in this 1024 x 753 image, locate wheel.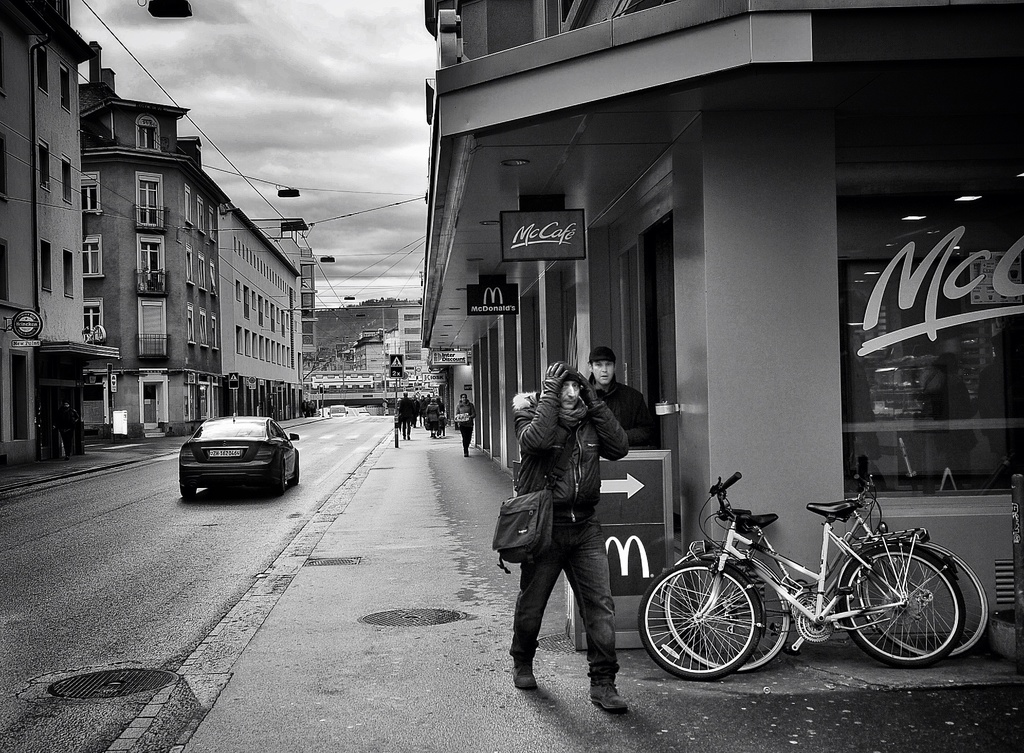
Bounding box: [left=279, top=457, right=286, bottom=494].
